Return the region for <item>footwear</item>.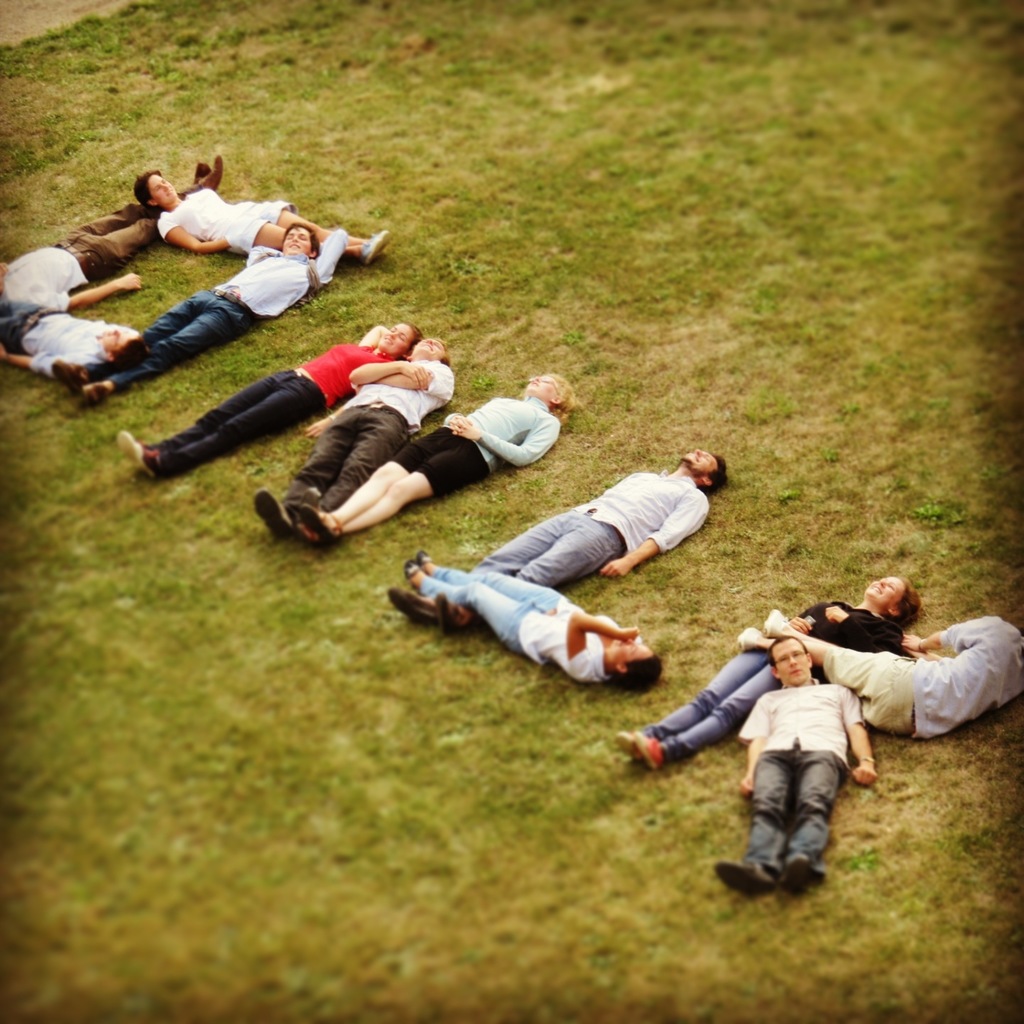
{"left": 417, "top": 546, "right": 431, "bottom": 569}.
